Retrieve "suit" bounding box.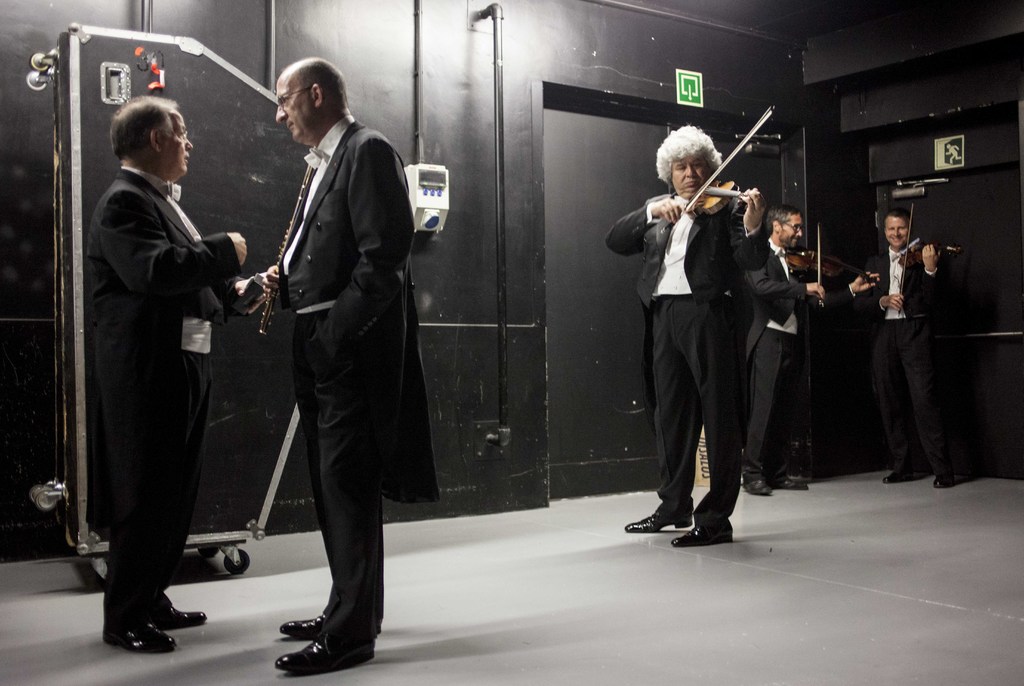
Bounding box: [left=854, top=241, right=956, bottom=473].
